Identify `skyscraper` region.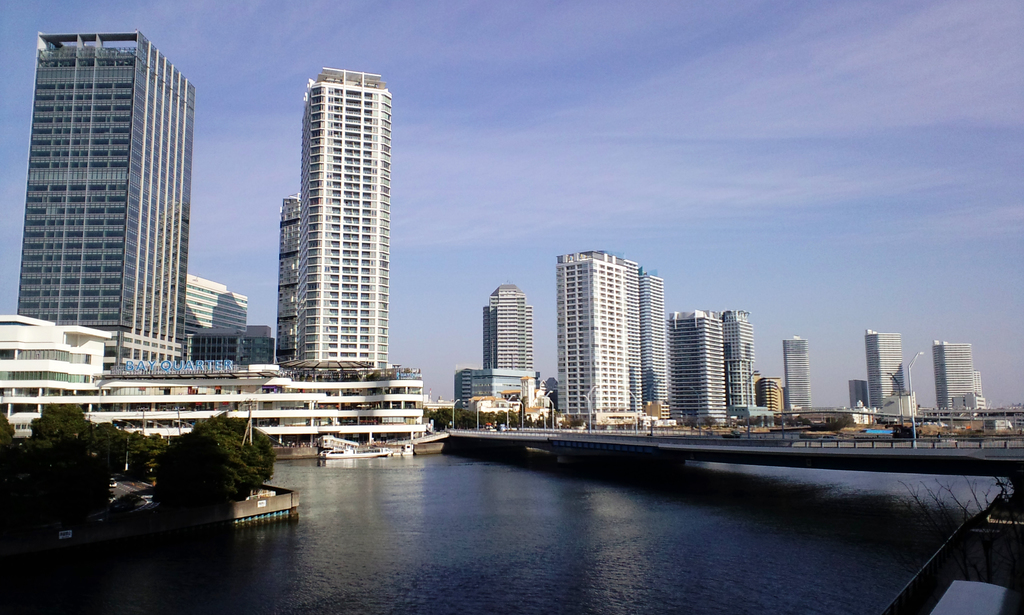
Region: region(721, 308, 748, 401).
